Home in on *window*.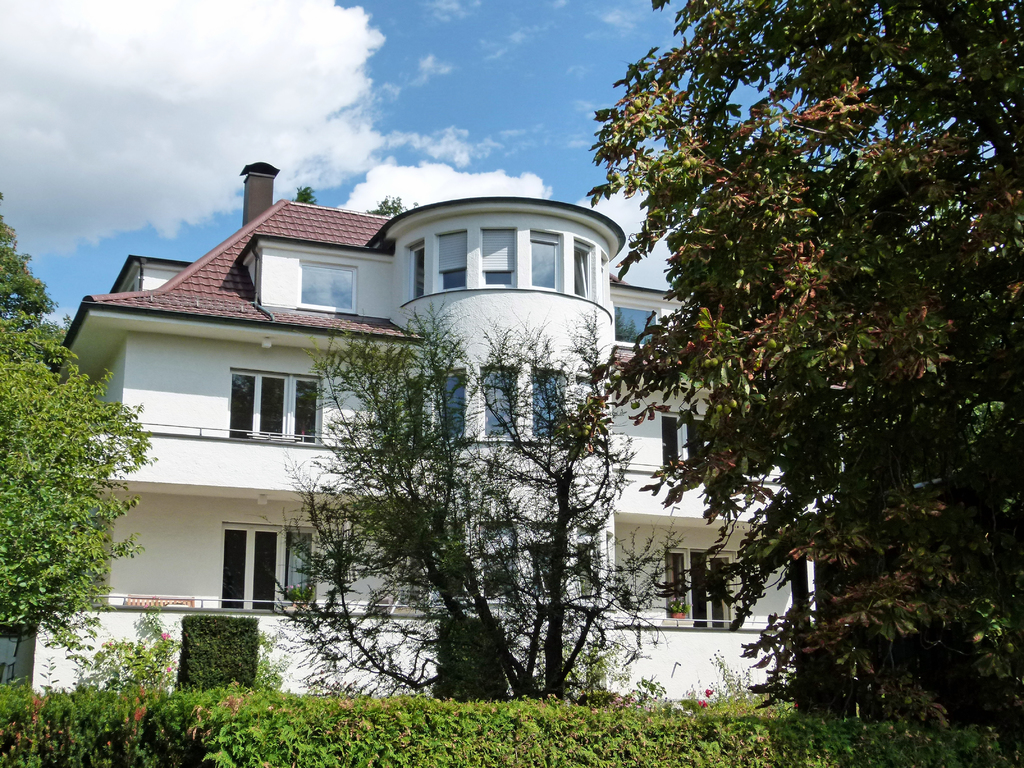
Homed in at 611 303 664 347.
